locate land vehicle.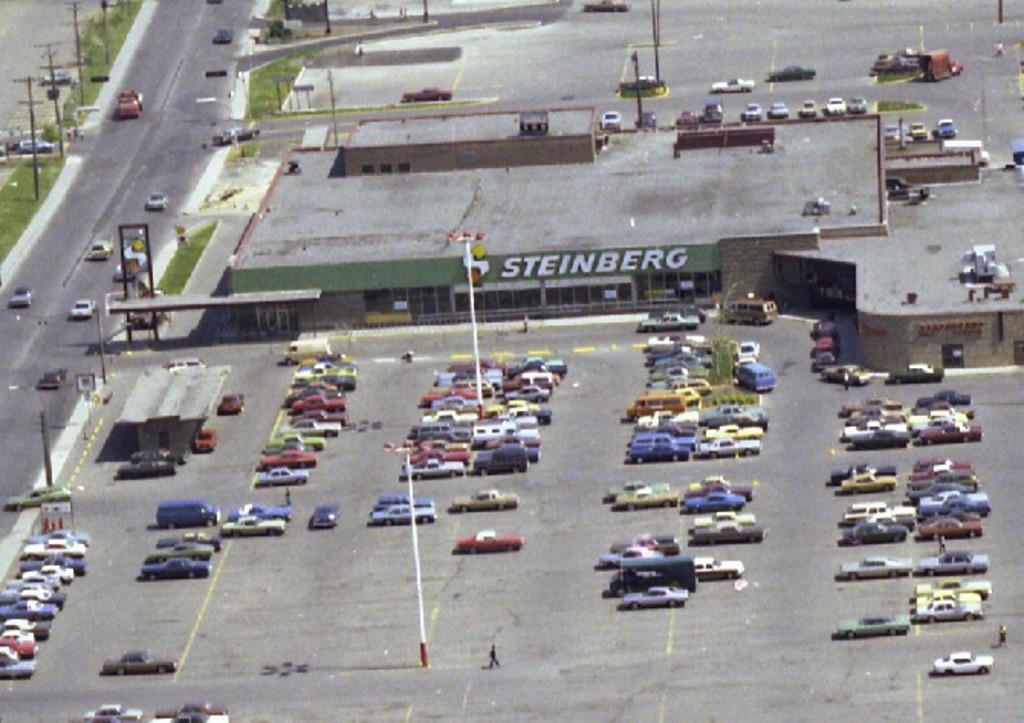
Bounding box: (left=101, top=642, right=179, bottom=676).
